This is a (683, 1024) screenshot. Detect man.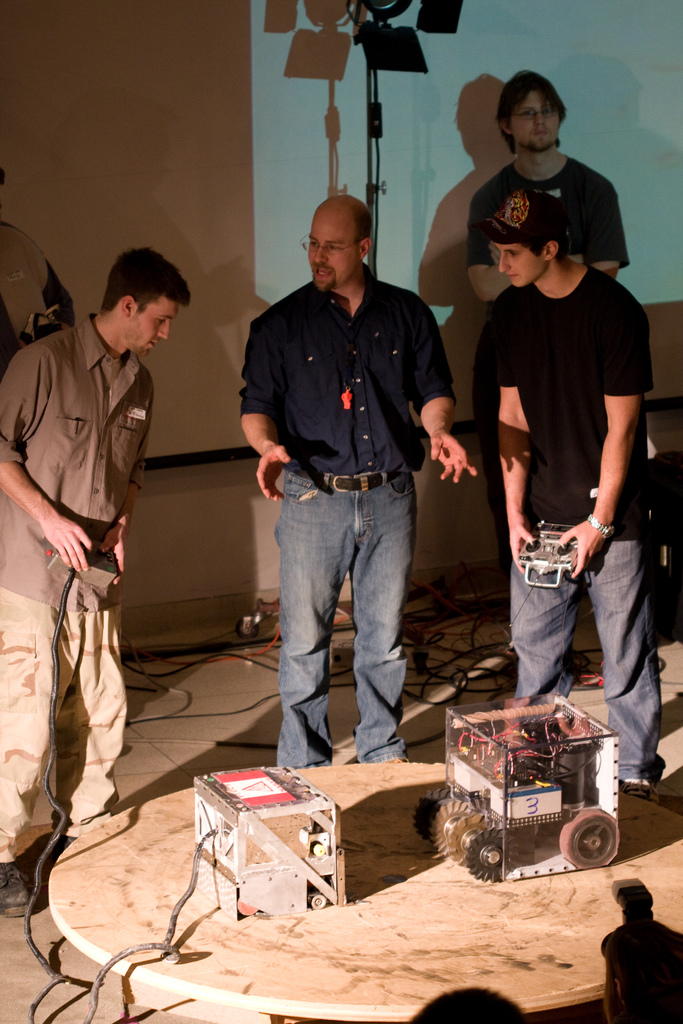
rect(239, 182, 464, 774).
